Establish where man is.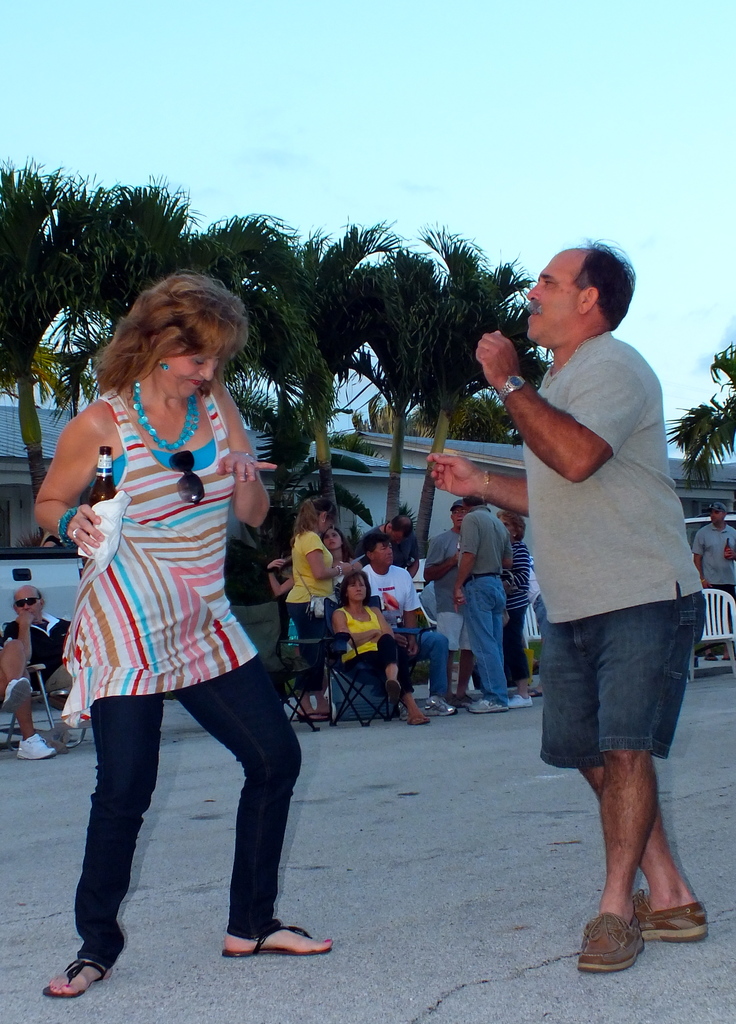
Established at 453,494,537,719.
